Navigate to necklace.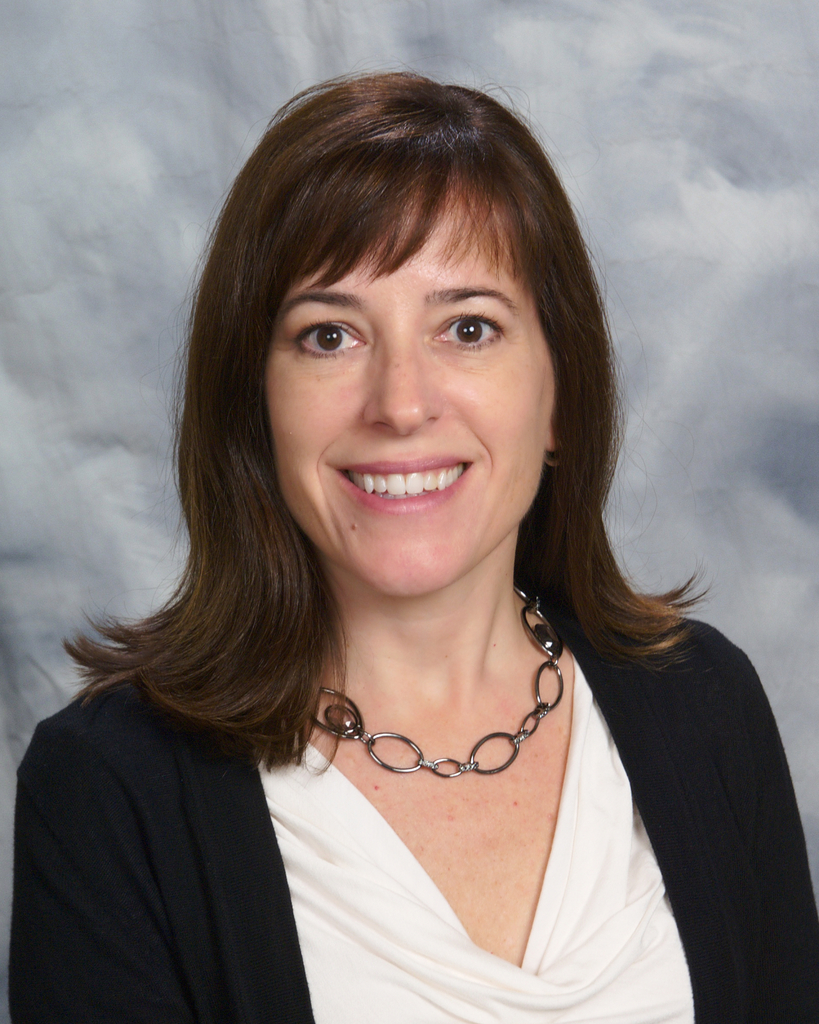
Navigation target: <bbox>310, 610, 584, 808</bbox>.
